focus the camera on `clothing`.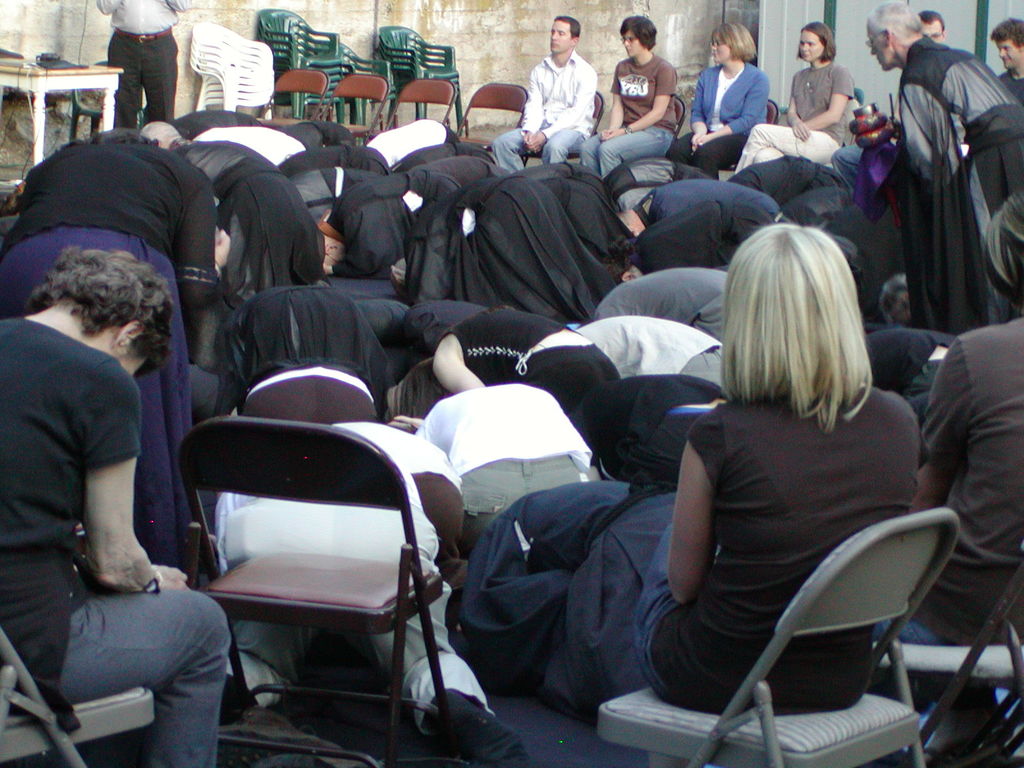
Focus region: <bbox>99, 1, 202, 123</bbox>.
